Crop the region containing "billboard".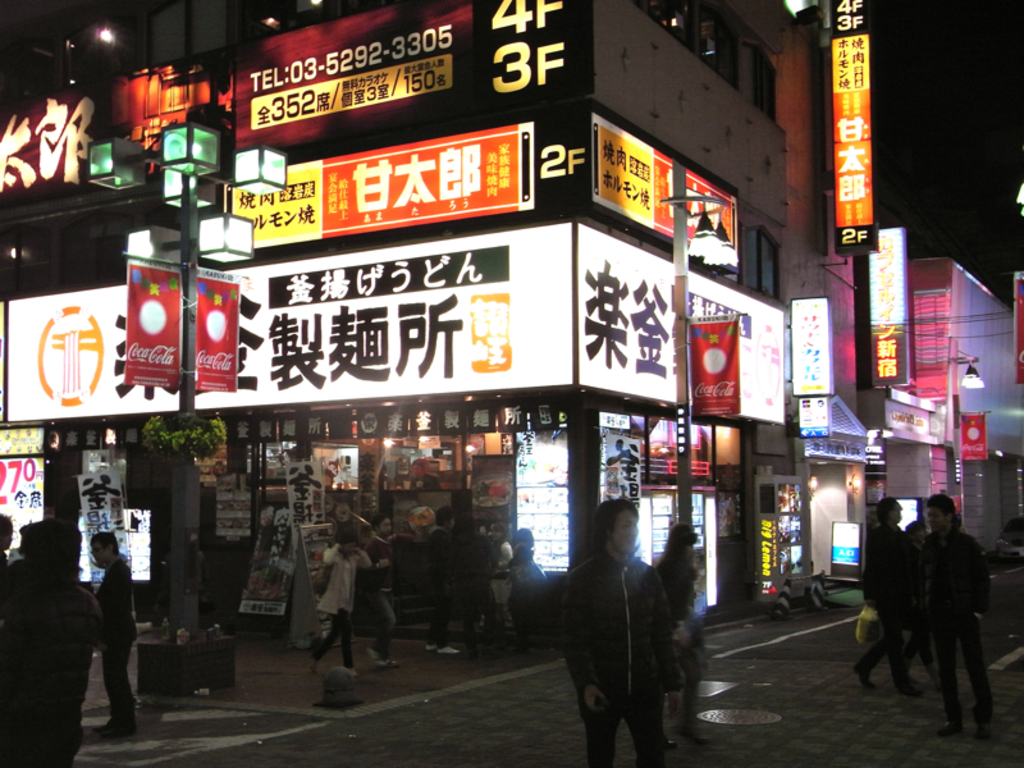
Crop region: 828,40,886,257.
